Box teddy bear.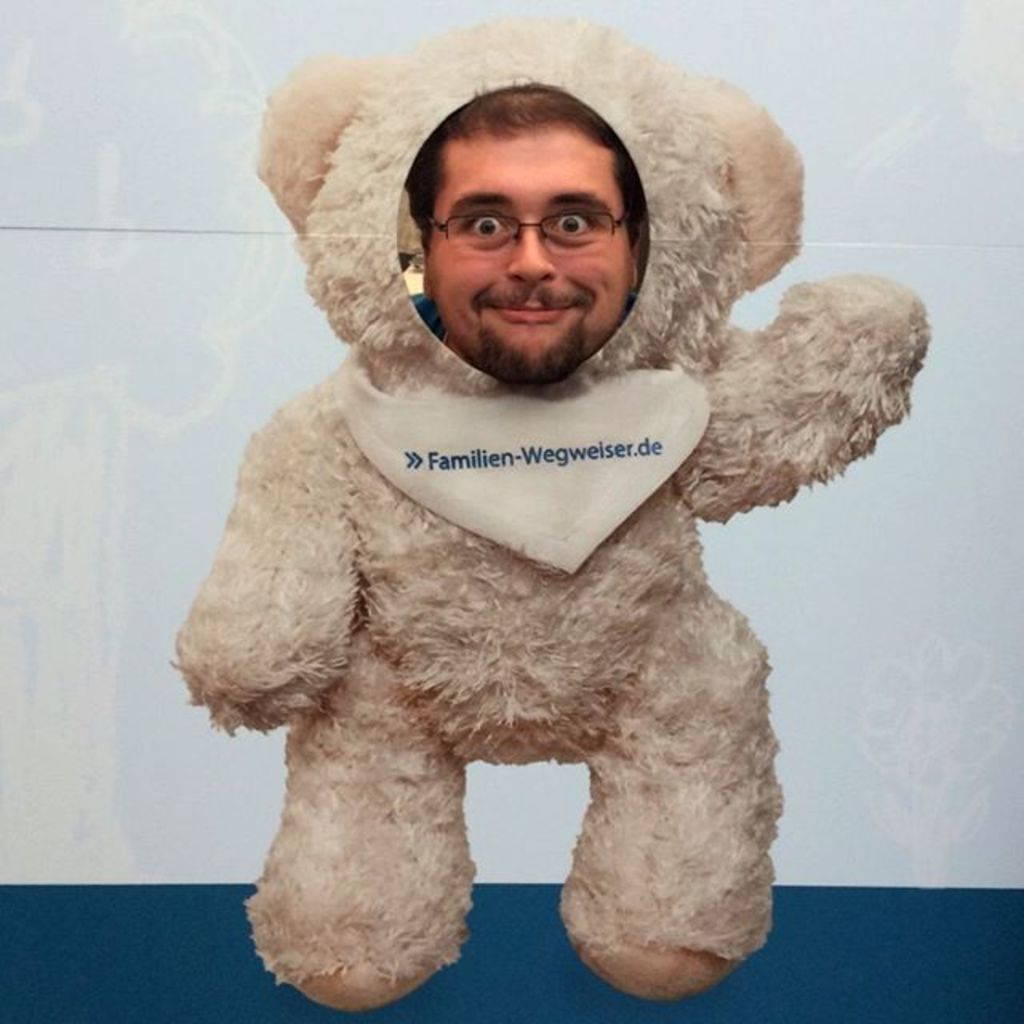
bbox=[165, 11, 933, 1006].
